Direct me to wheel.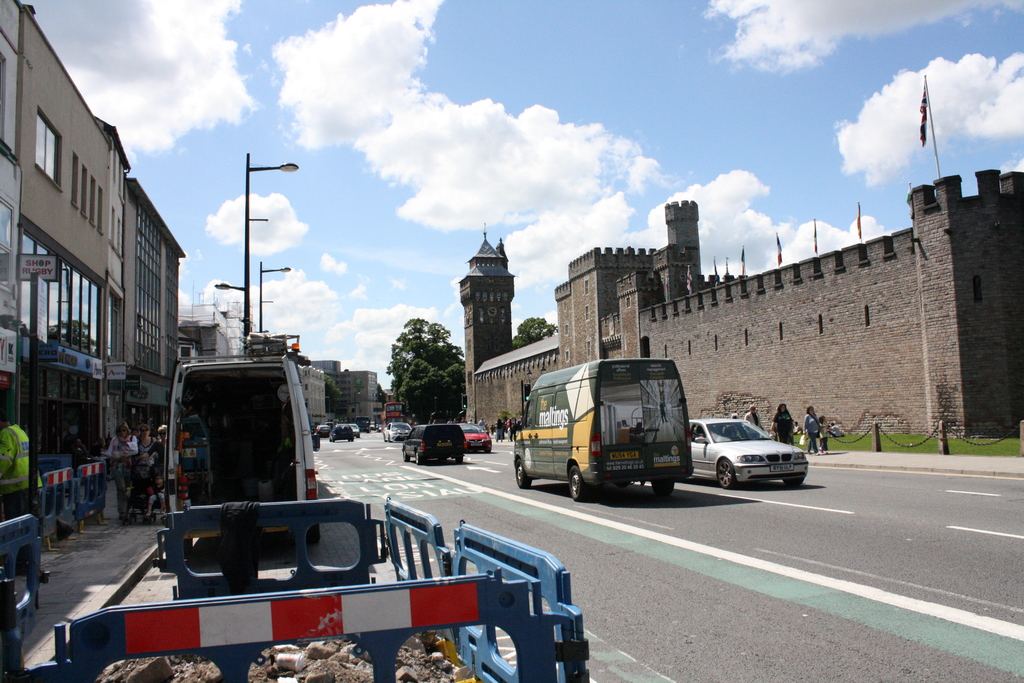
Direction: (left=348, top=436, right=351, bottom=441).
